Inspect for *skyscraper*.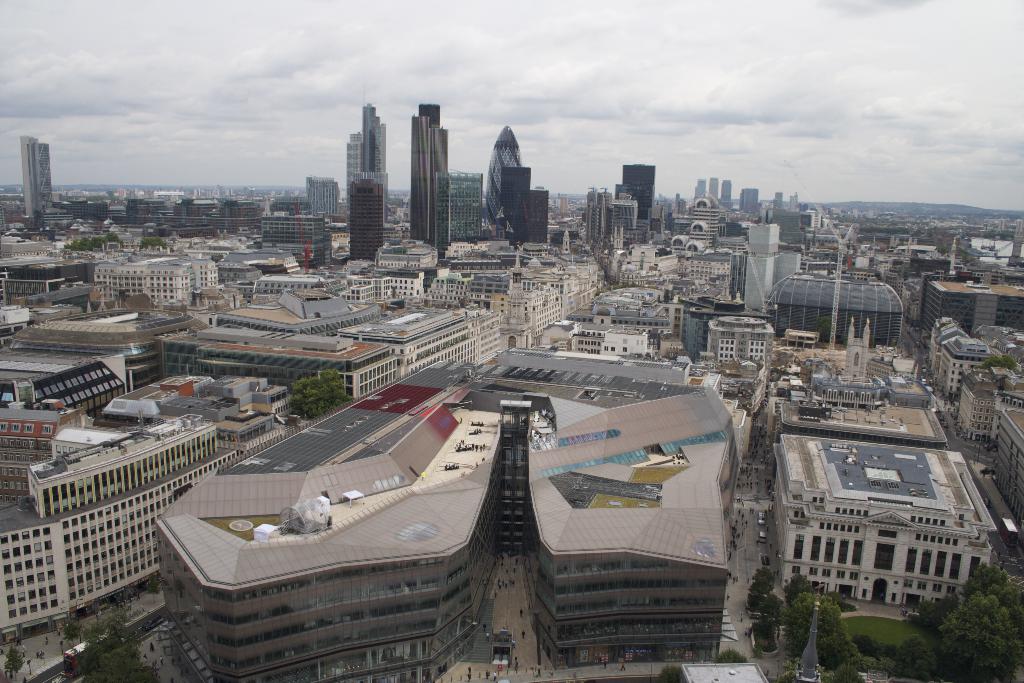
Inspection: l=571, t=159, r=666, b=251.
